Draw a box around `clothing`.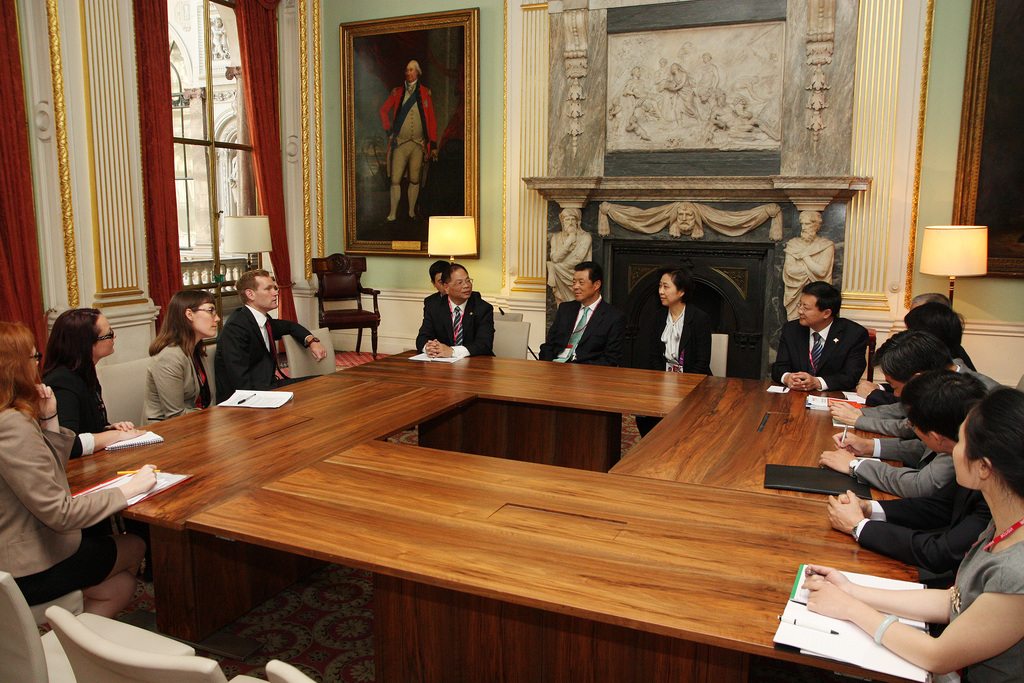
(left=854, top=378, right=989, bottom=433).
